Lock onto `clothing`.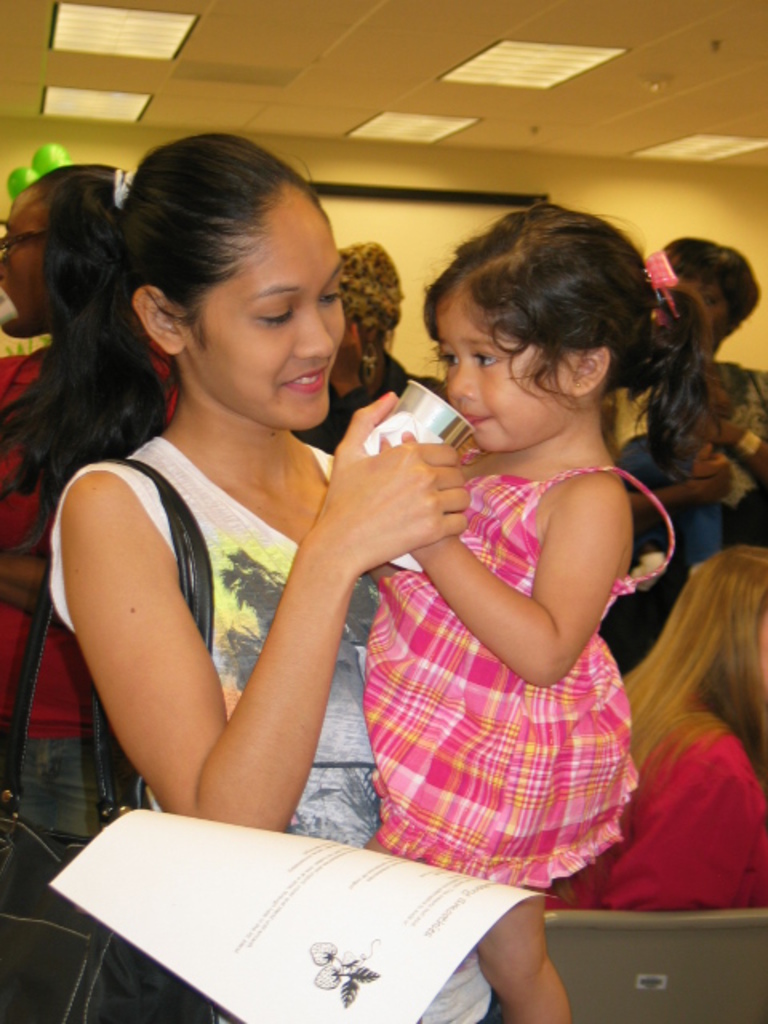
Locked: left=0, top=322, right=173, bottom=862.
